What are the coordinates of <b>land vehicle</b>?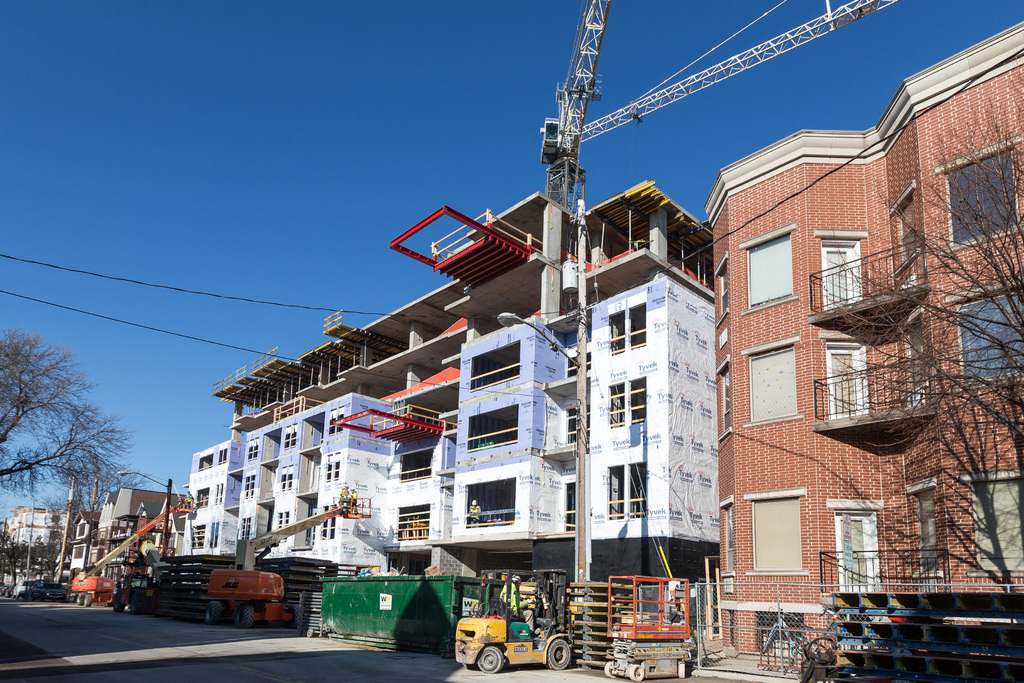
29 582 61 600.
